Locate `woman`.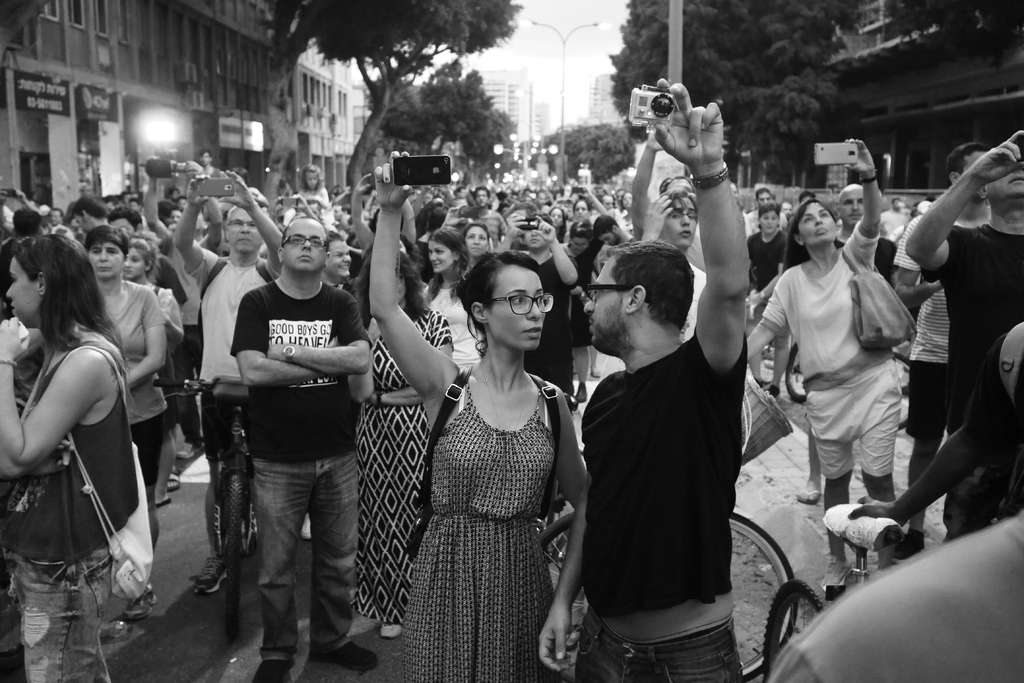
Bounding box: (left=0, top=234, right=138, bottom=682).
